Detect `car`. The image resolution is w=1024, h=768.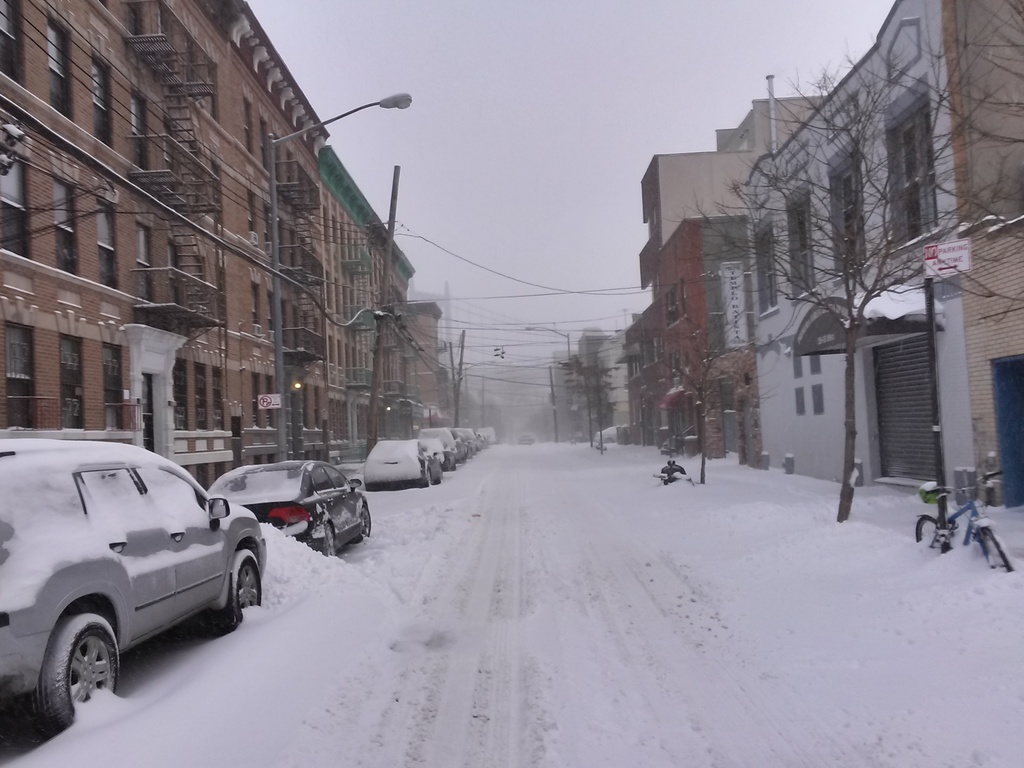
[0,431,255,722].
